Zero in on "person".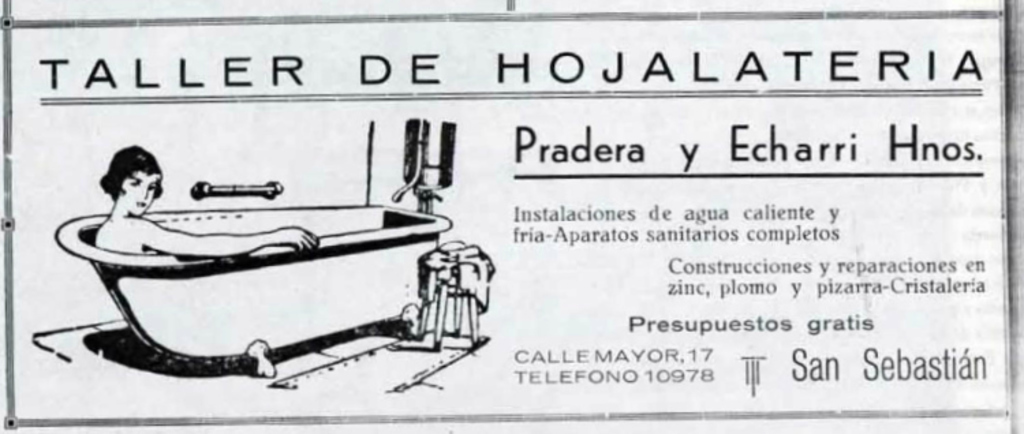
Zeroed in: detection(94, 145, 321, 254).
